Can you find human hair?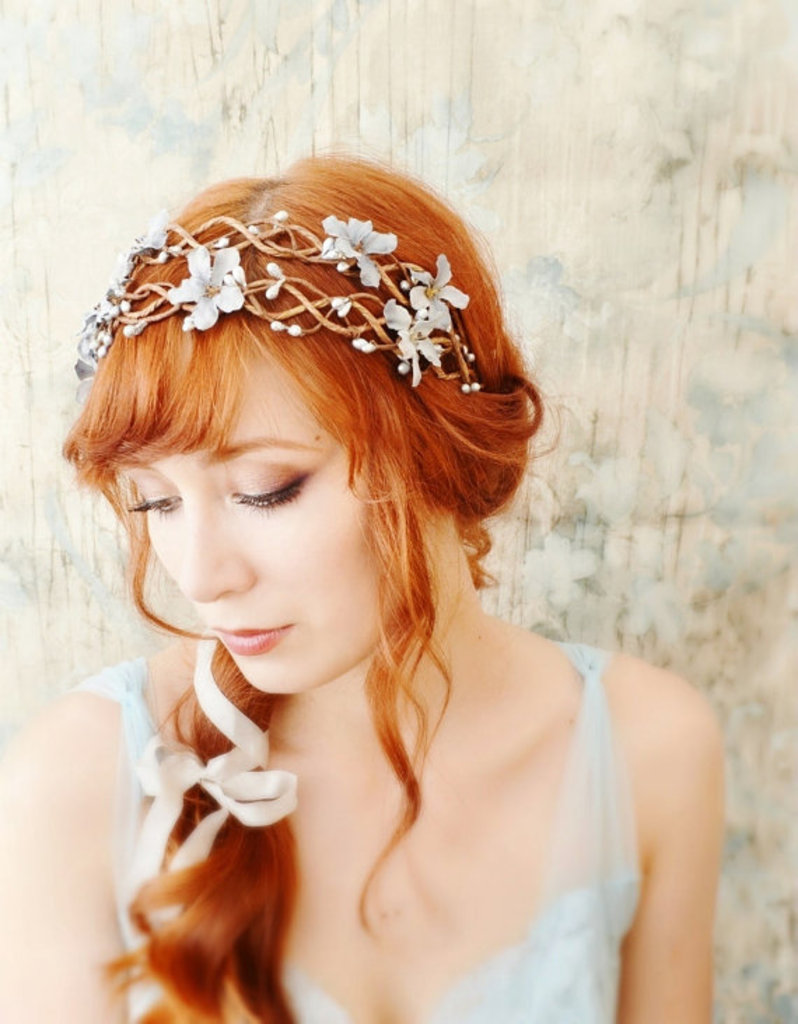
Yes, bounding box: [x1=67, y1=158, x2=657, y2=913].
